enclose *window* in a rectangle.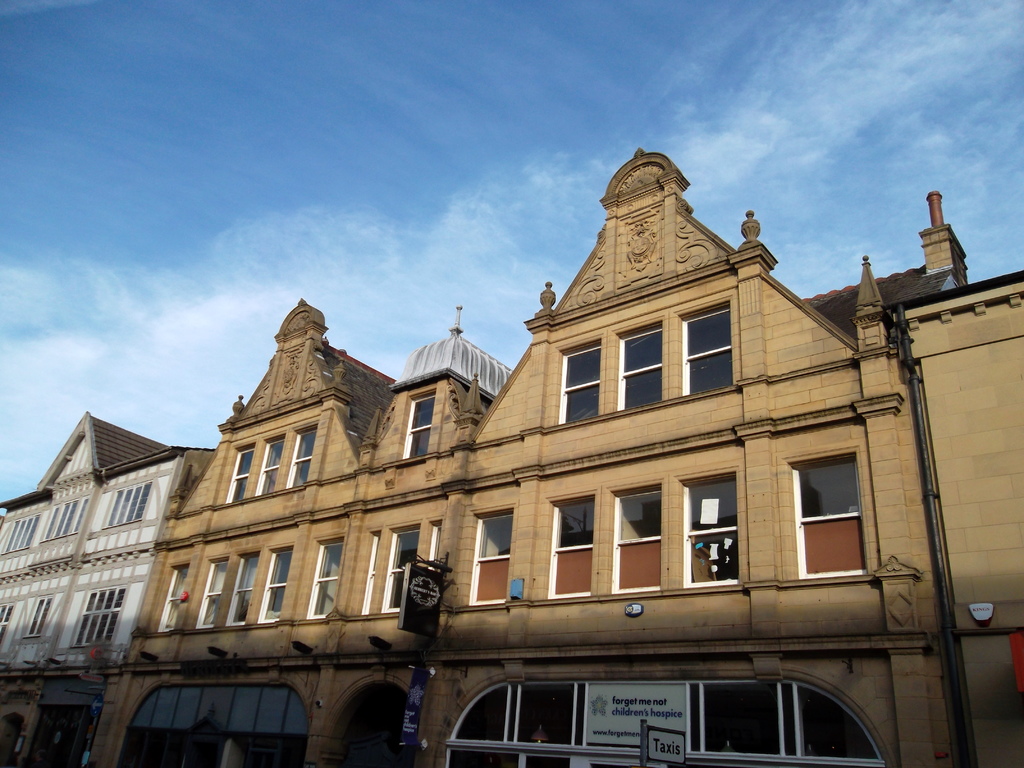
x1=378 y1=528 x2=419 y2=618.
